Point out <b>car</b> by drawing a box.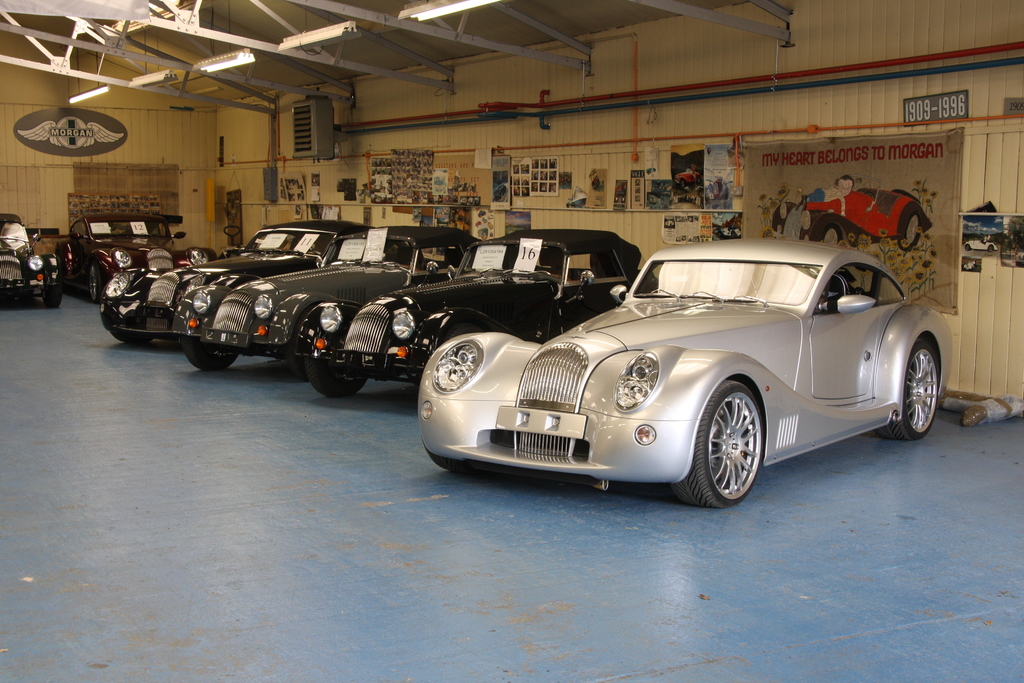
<box>174,229,457,368</box>.
